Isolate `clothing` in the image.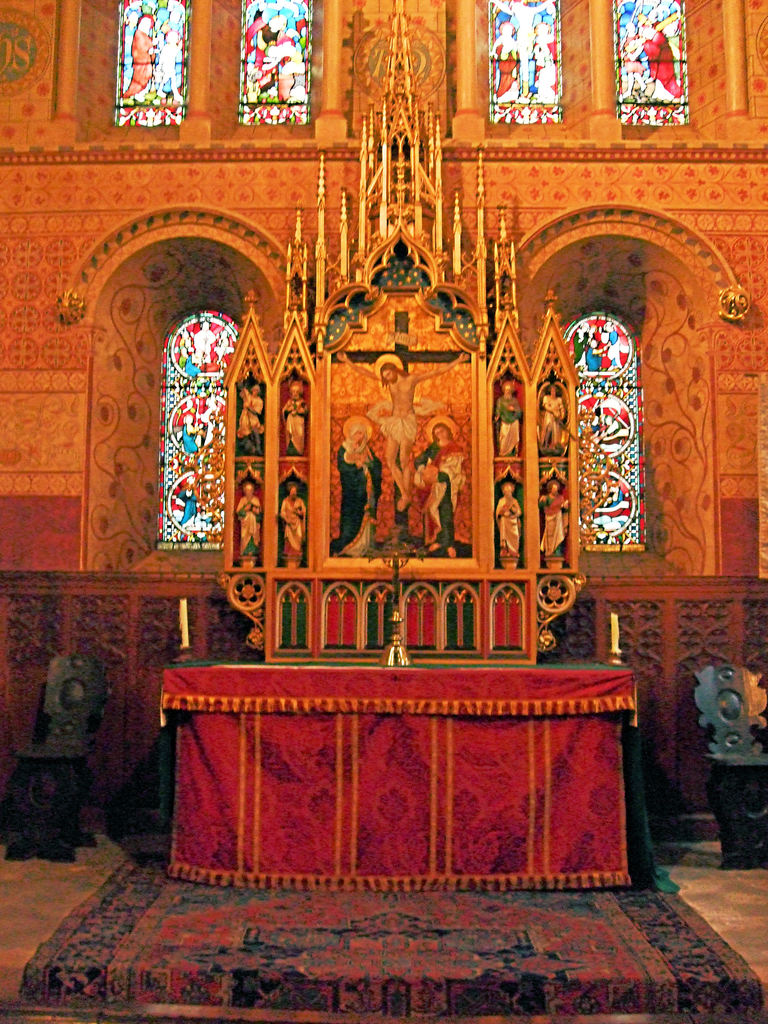
Isolated region: {"left": 492, "top": 497, "right": 525, "bottom": 576}.
